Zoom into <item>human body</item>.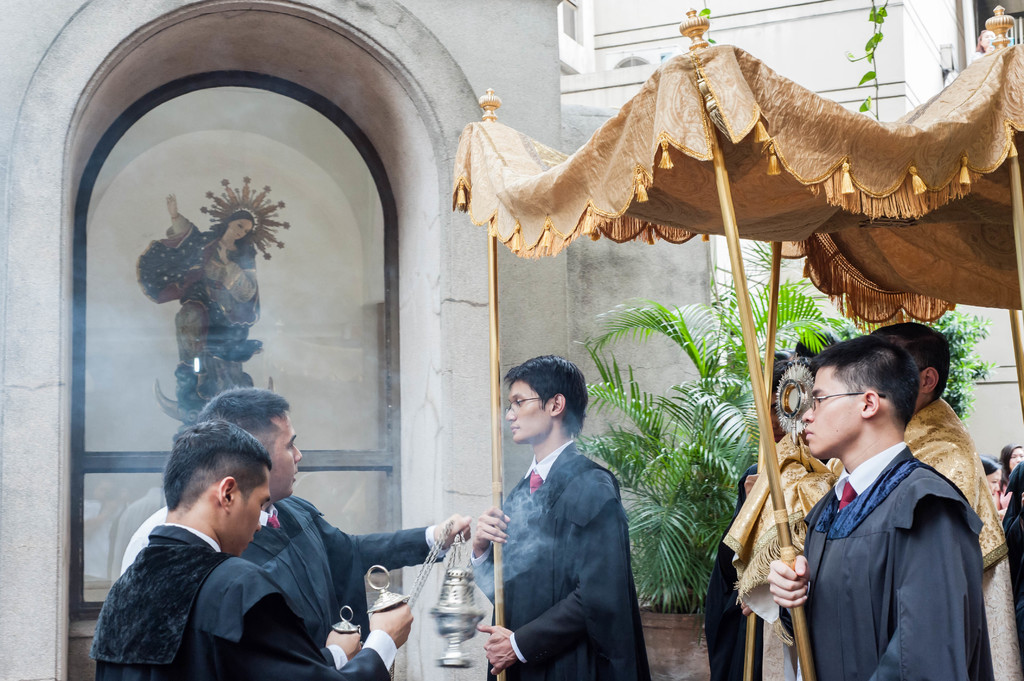
Zoom target: x1=913, y1=392, x2=1023, y2=680.
